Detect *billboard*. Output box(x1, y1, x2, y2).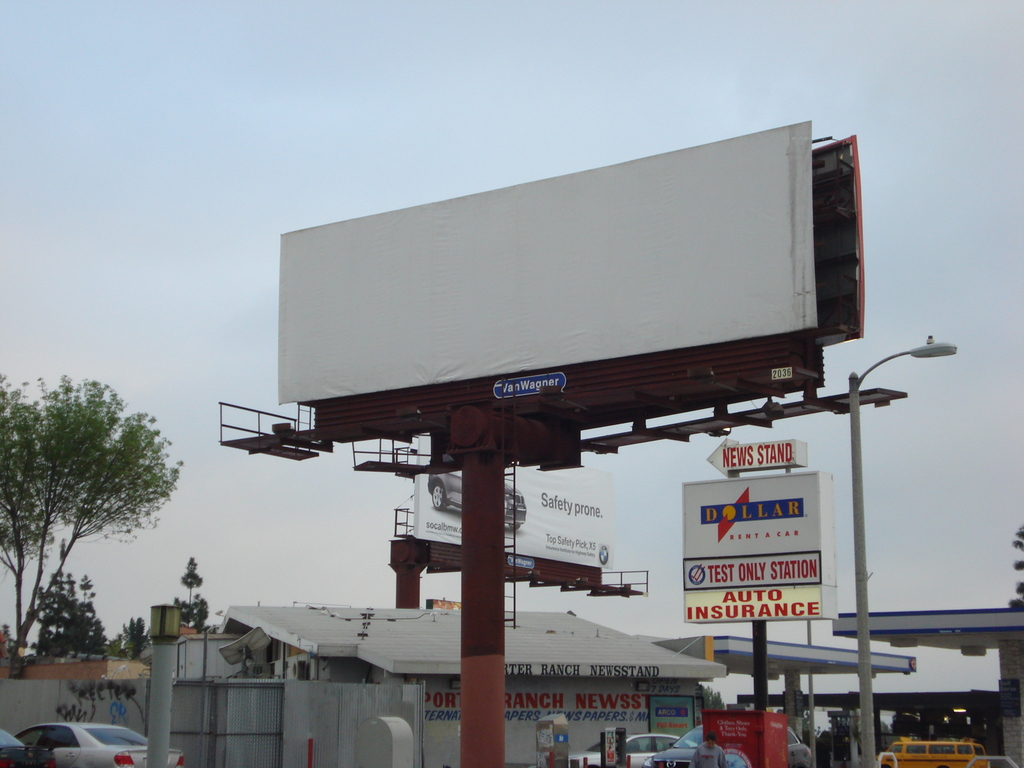
box(650, 689, 689, 739).
